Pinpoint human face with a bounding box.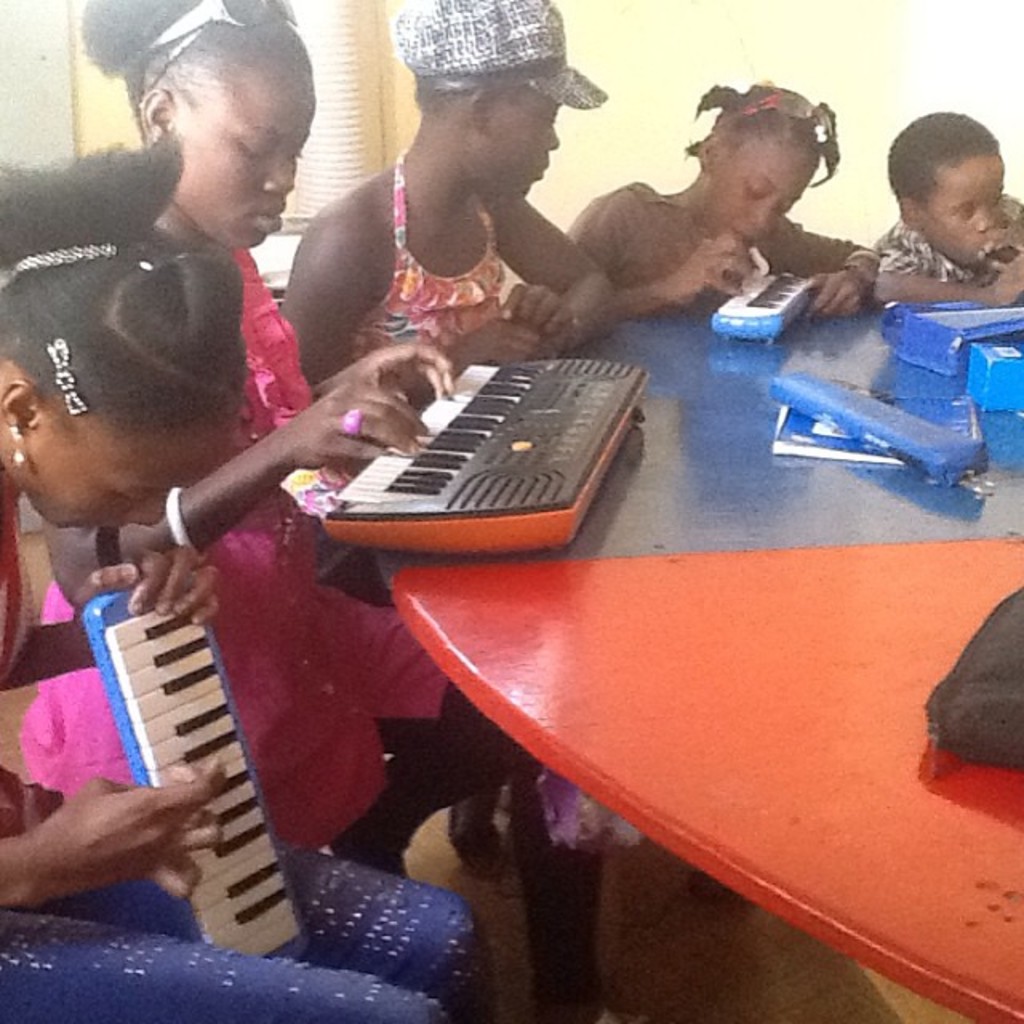
<region>477, 88, 560, 210</region>.
